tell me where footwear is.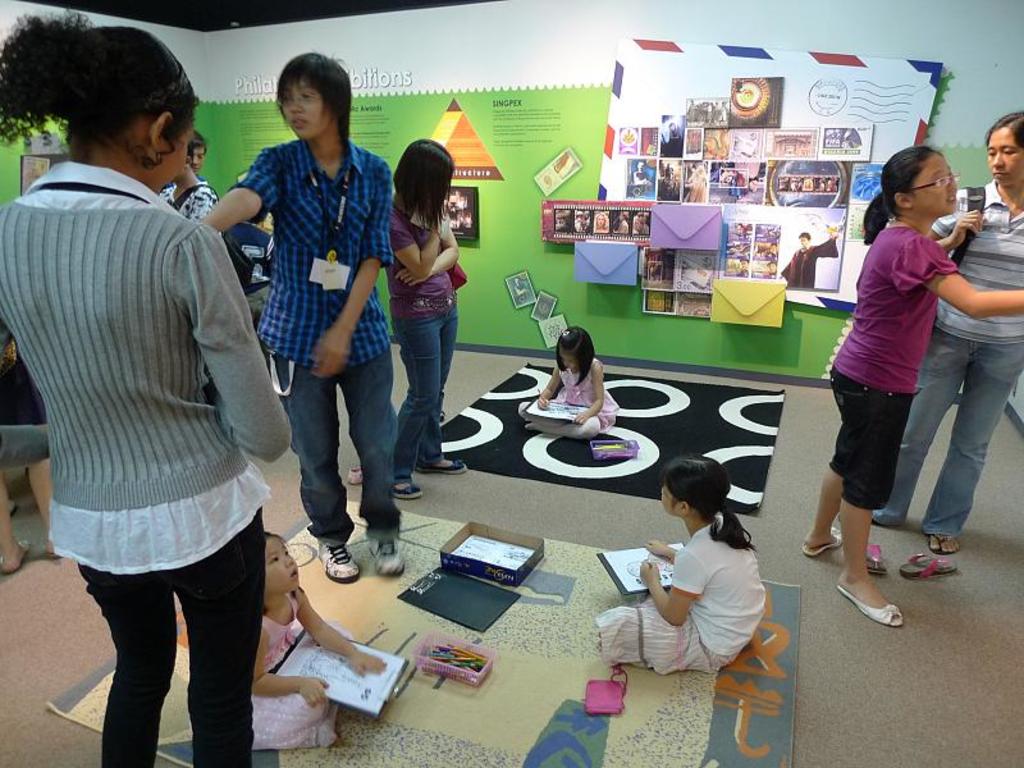
footwear is at [left=367, top=532, right=402, bottom=576].
